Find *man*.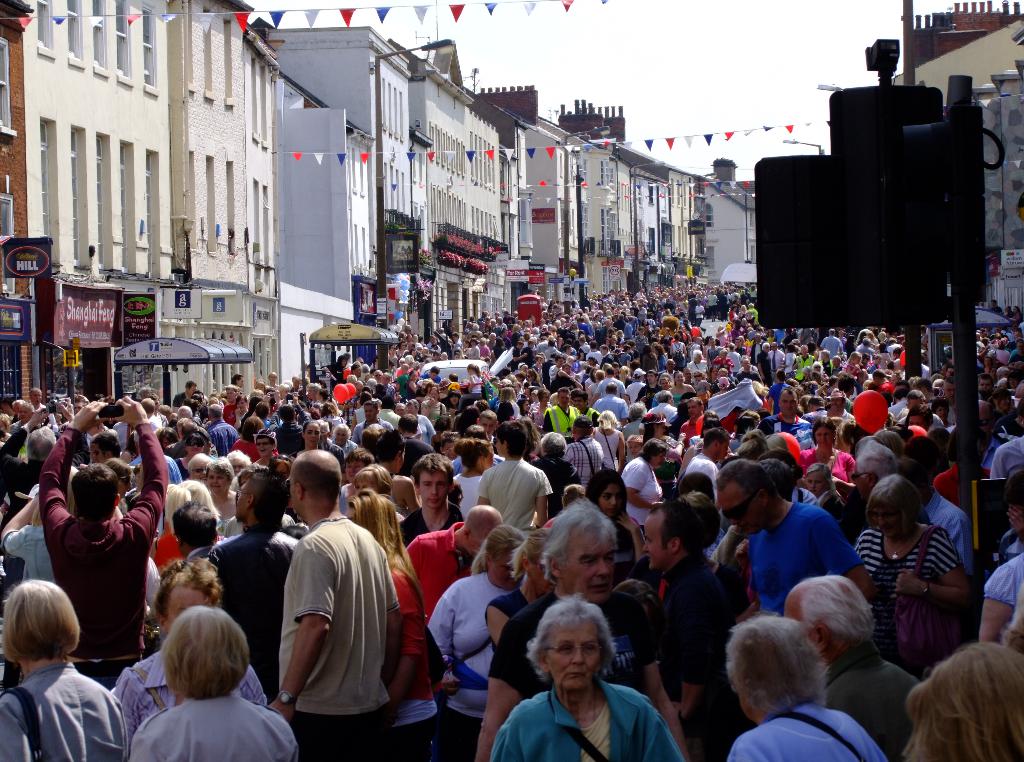
268,391,312,456.
